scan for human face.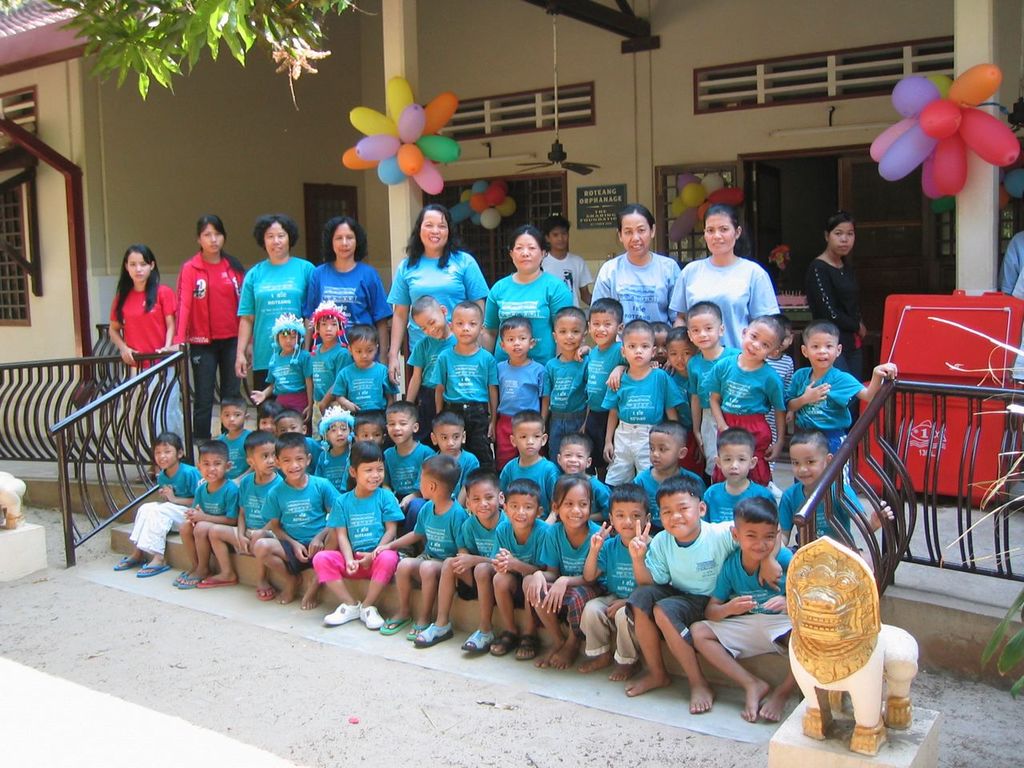
Scan result: bbox(550, 229, 570, 249).
